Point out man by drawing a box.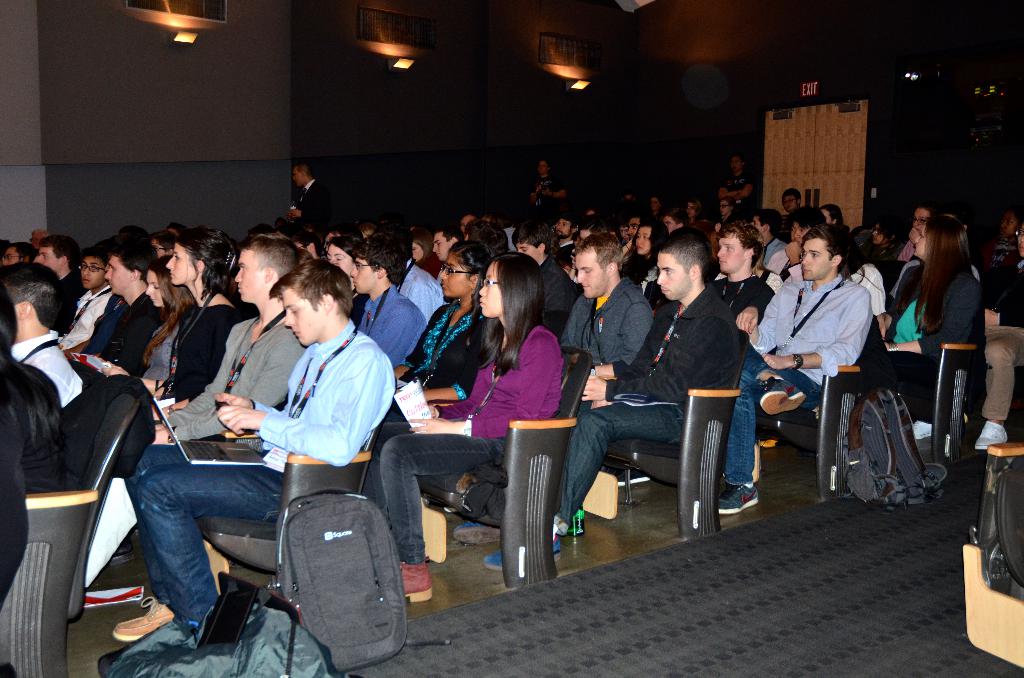
721,151,756,218.
